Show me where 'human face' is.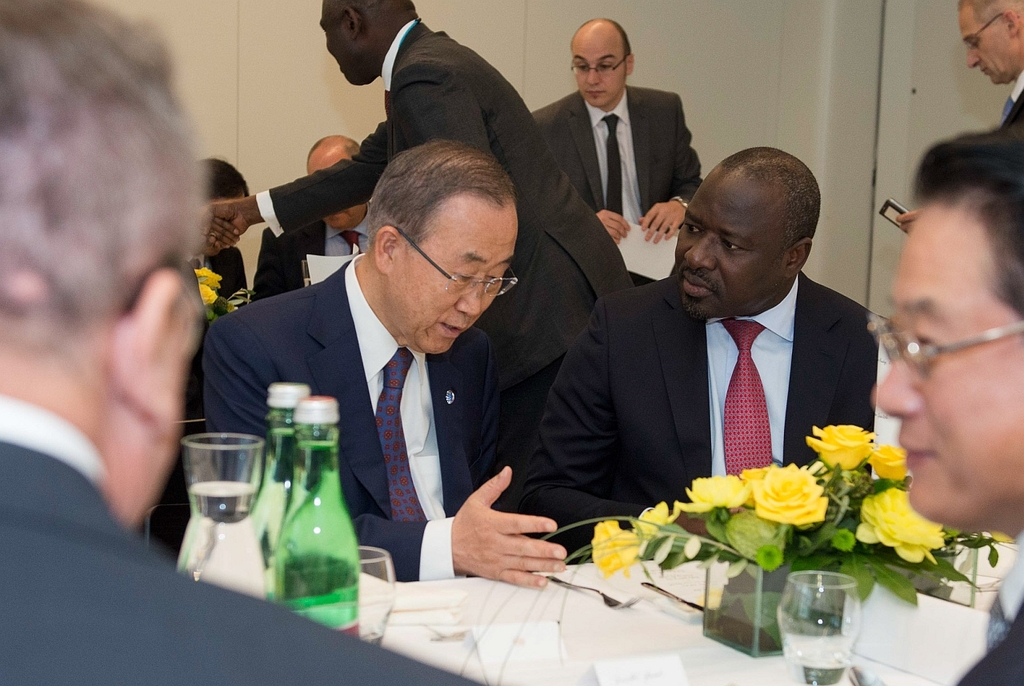
'human face' is at (962, 3, 1017, 84).
